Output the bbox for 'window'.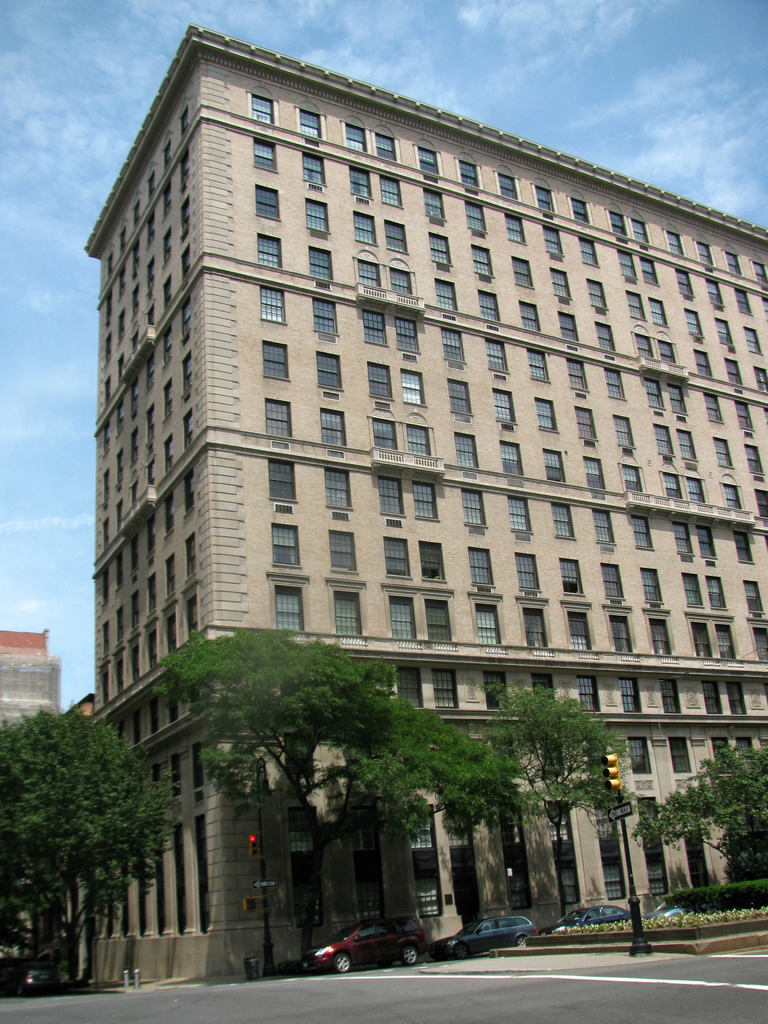
<region>364, 311, 388, 346</region>.
